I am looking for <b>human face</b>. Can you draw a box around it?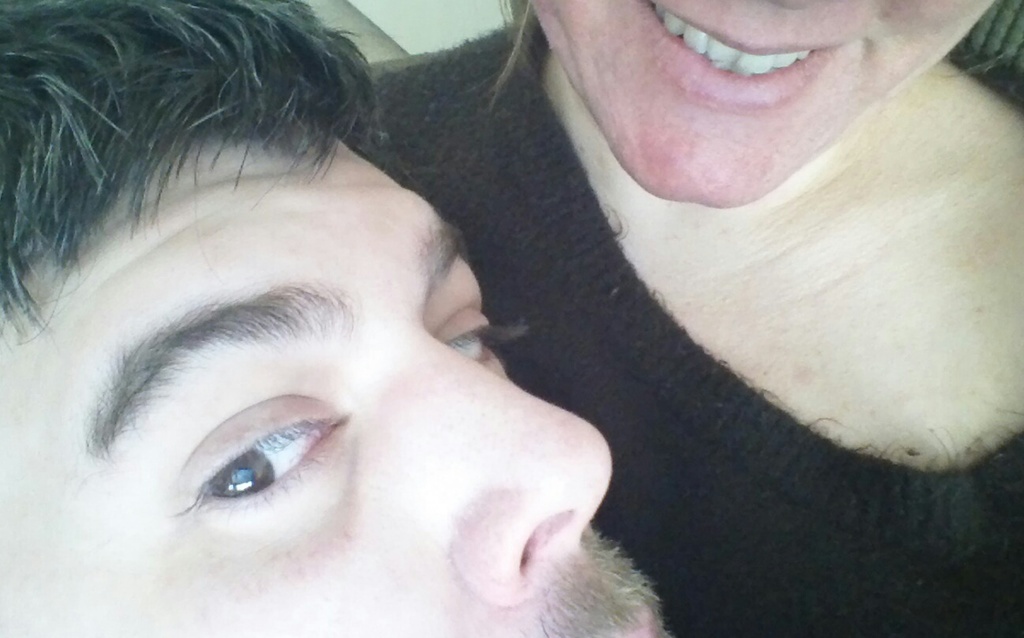
Sure, the bounding box is box=[0, 138, 672, 637].
